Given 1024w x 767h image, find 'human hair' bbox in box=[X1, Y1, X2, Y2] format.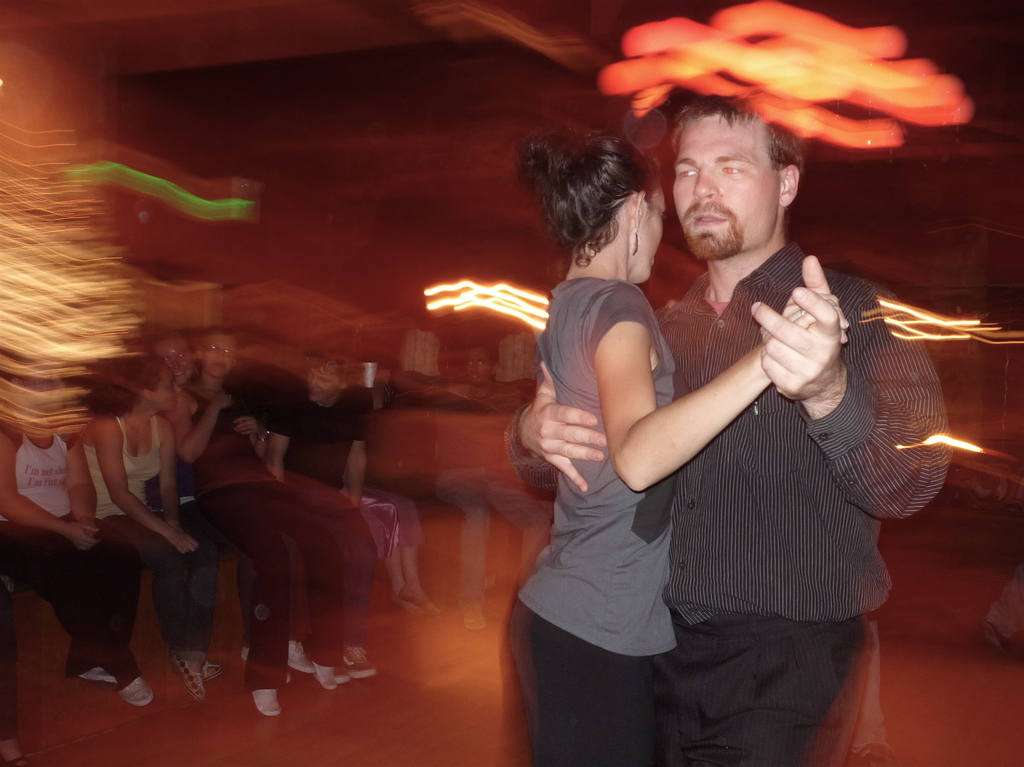
box=[521, 131, 660, 260].
